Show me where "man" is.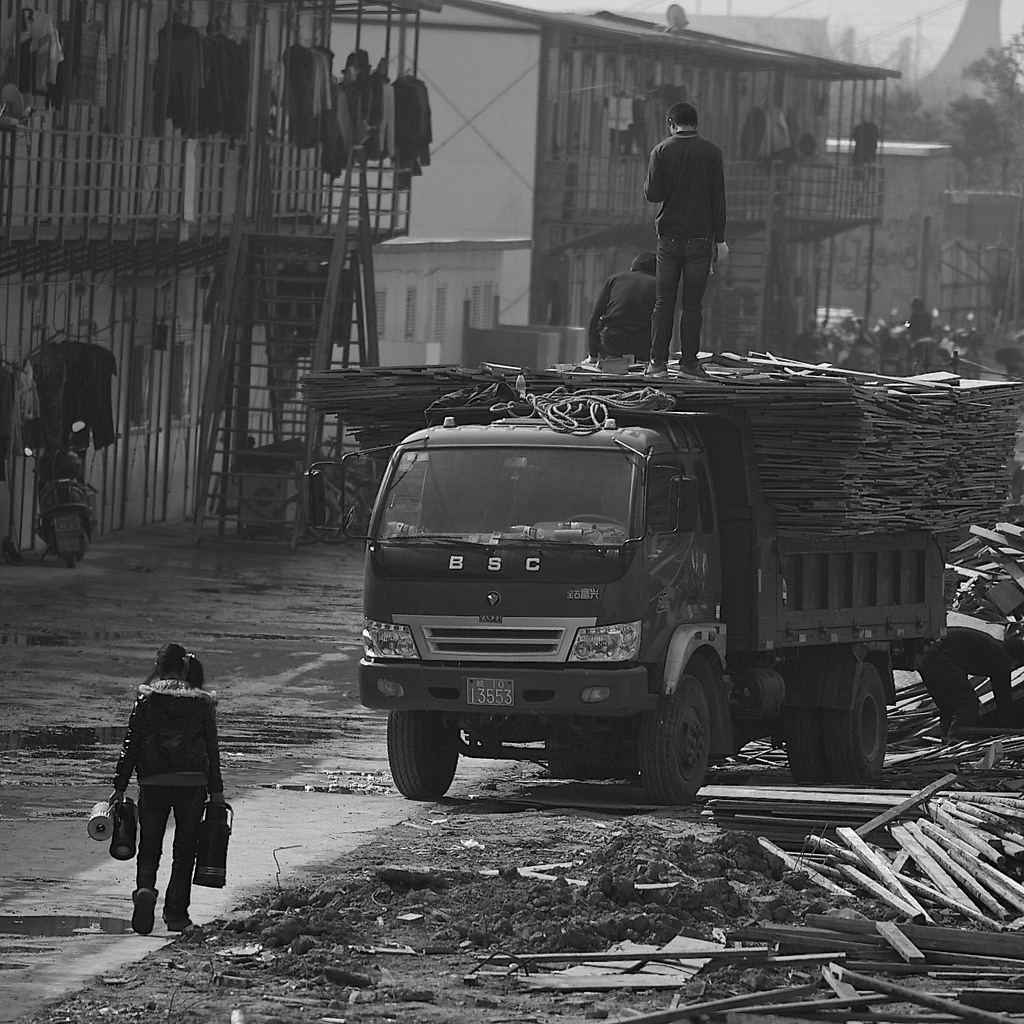
"man" is at 622 109 770 349.
